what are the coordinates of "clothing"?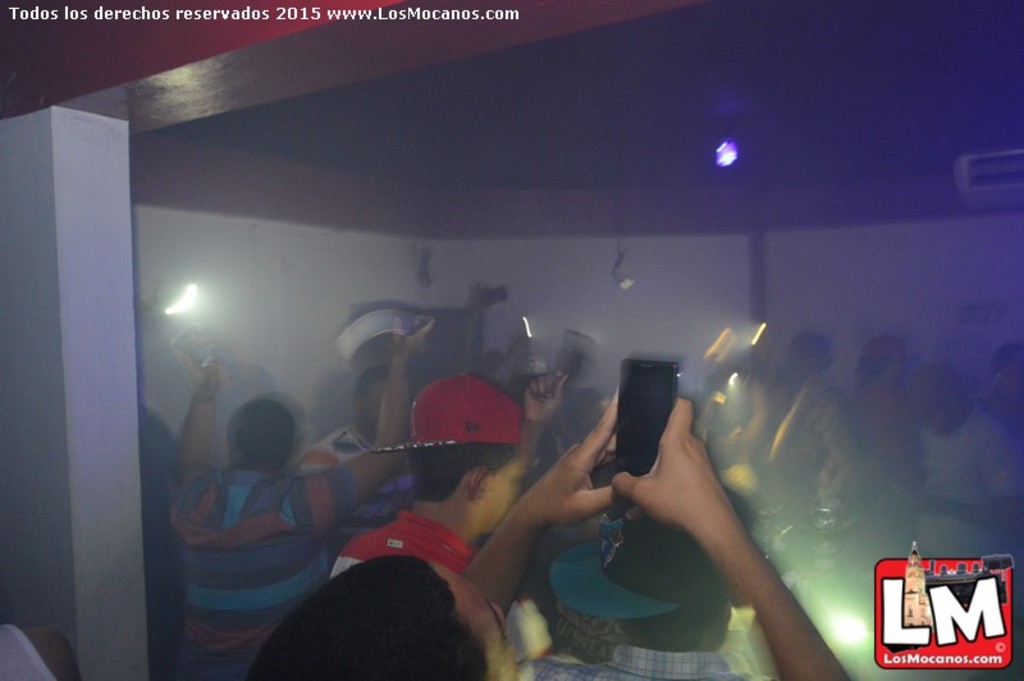
<box>296,422,420,538</box>.
